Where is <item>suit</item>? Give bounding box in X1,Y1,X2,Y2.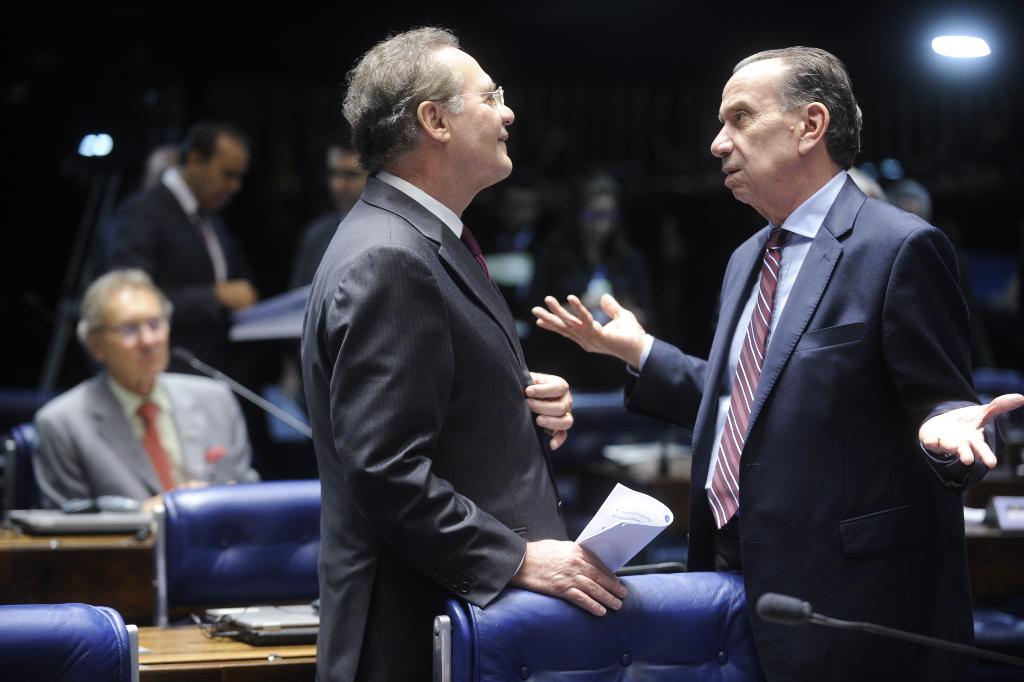
626,171,1004,681.
